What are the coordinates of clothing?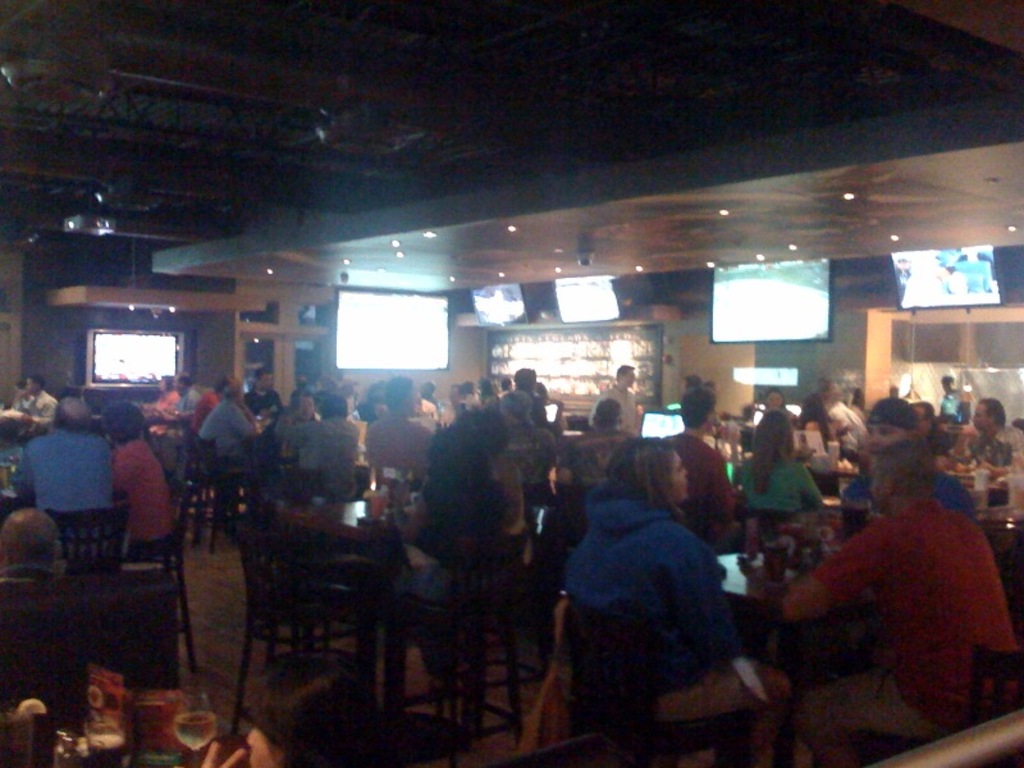
[166, 389, 200, 438].
